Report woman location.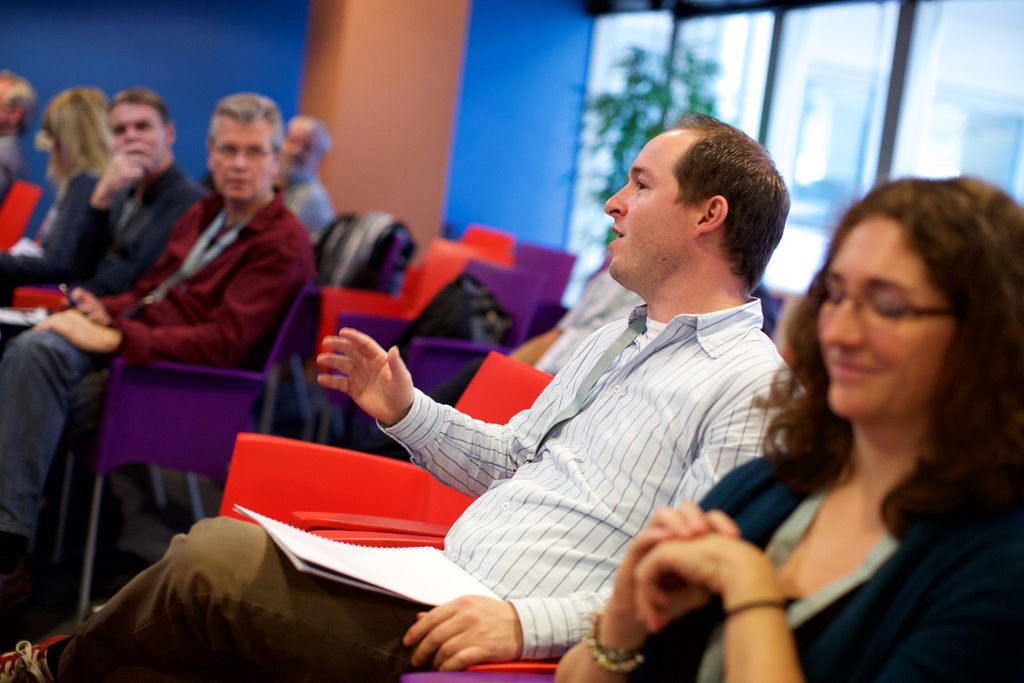
Report: locate(636, 223, 1007, 665).
